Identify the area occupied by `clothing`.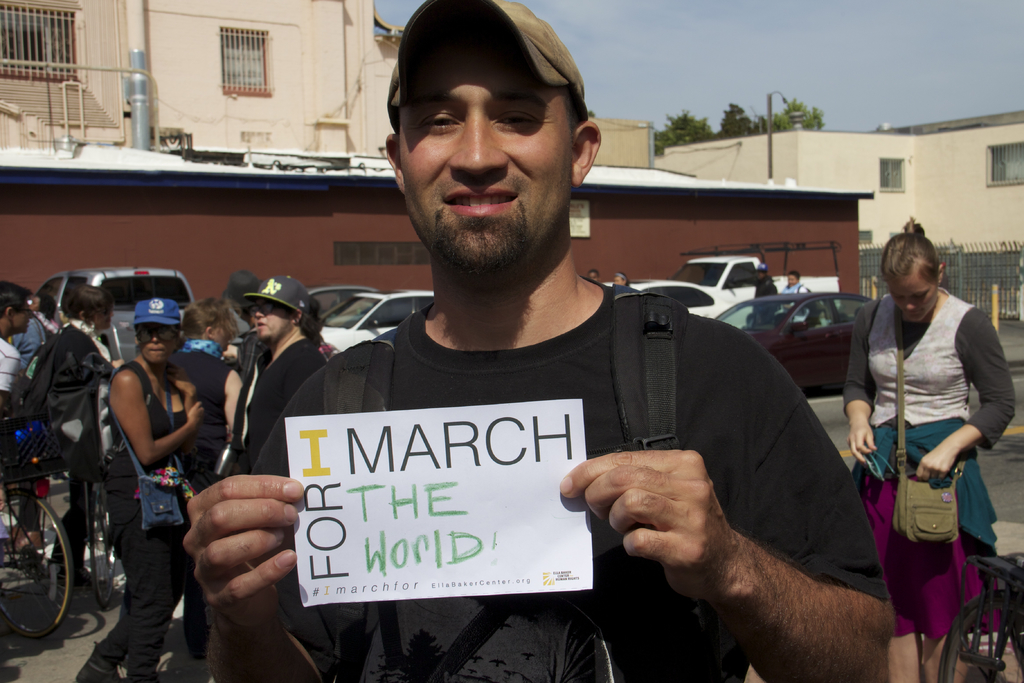
Area: select_region(781, 276, 815, 329).
